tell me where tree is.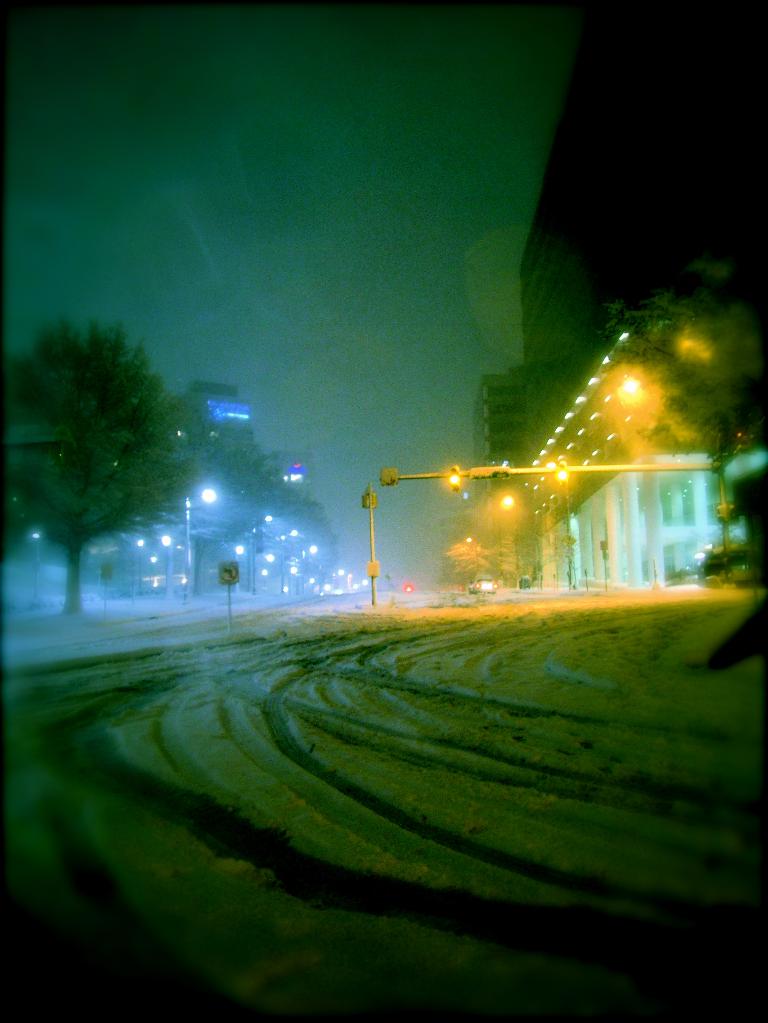
tree is at crop(263, 454, 297, 607).
